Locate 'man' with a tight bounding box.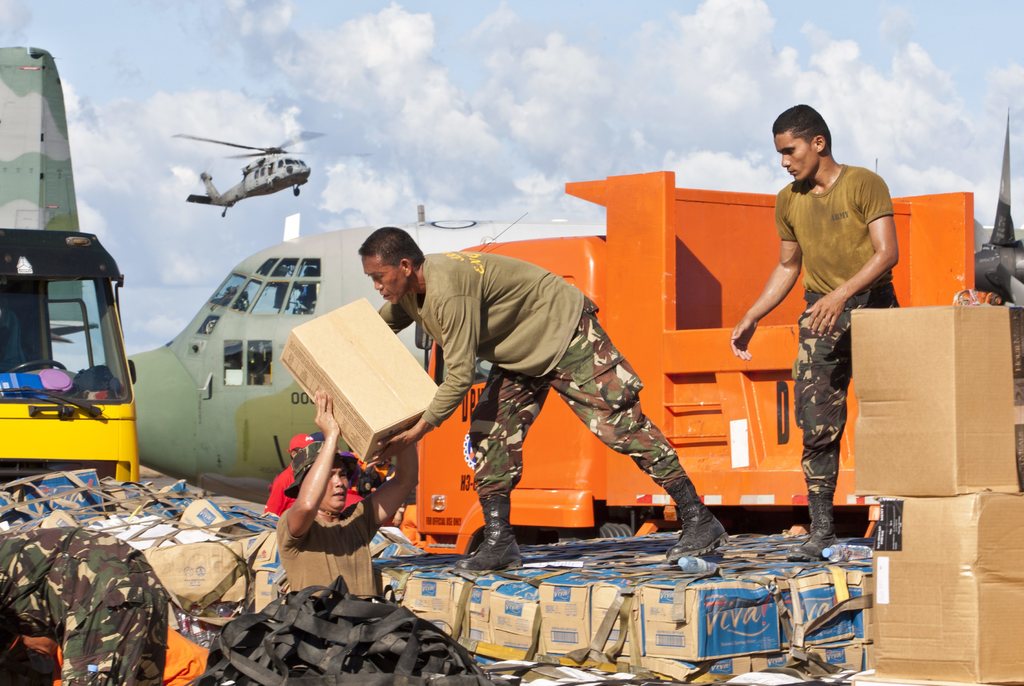
x1=355, y1=227, x2=730, y2=572.
